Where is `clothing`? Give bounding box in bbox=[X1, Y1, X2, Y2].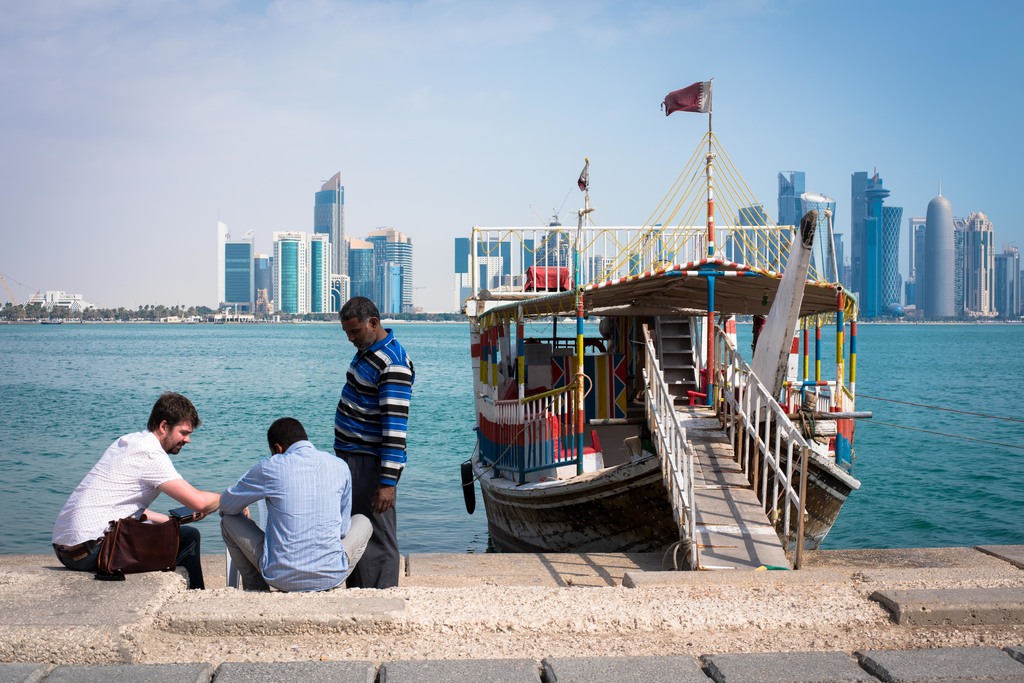
bbox=[46, 423, 204, 584].
